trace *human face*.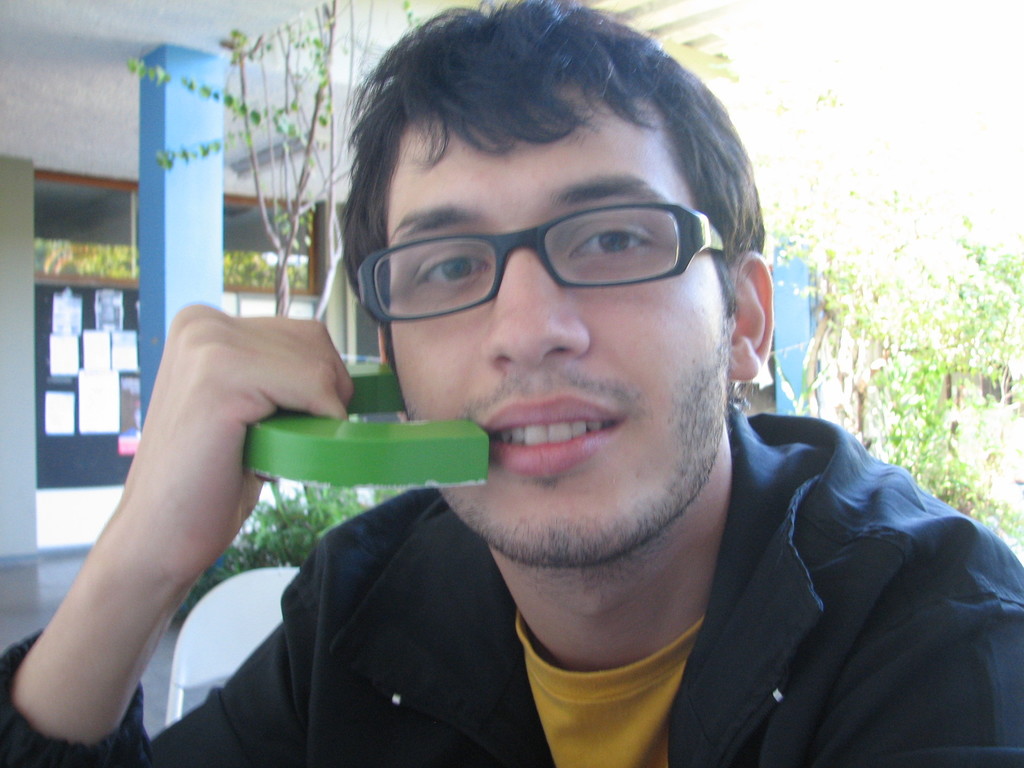
Traced to {"x1": 353, "y1": 81, "x2": 731, "y2": 565}.
